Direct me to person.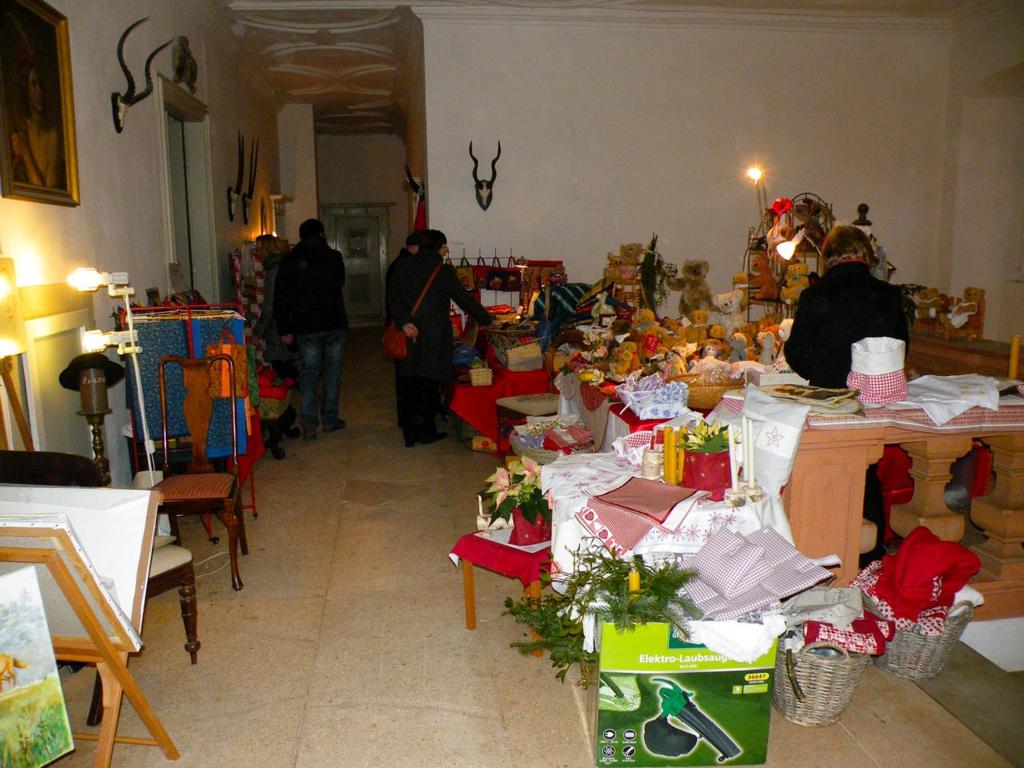
Direction: bbox=(374, 203, 472, 446).
